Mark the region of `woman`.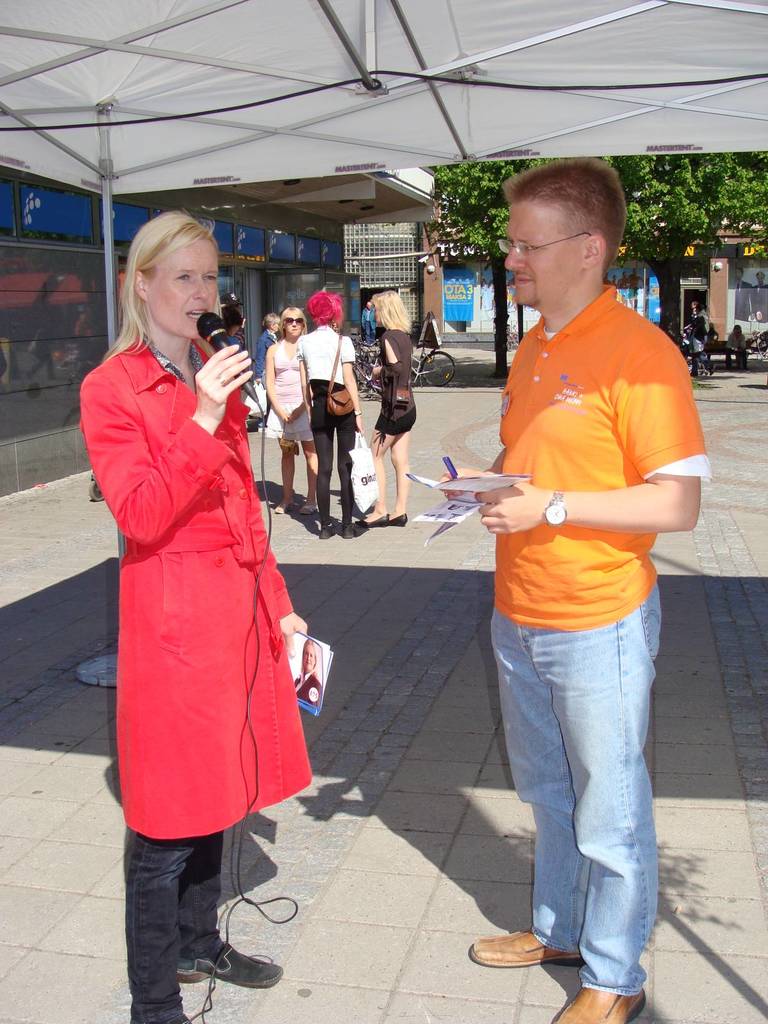
Region: (x1=314, y1=289, x2=366, y2=545).
